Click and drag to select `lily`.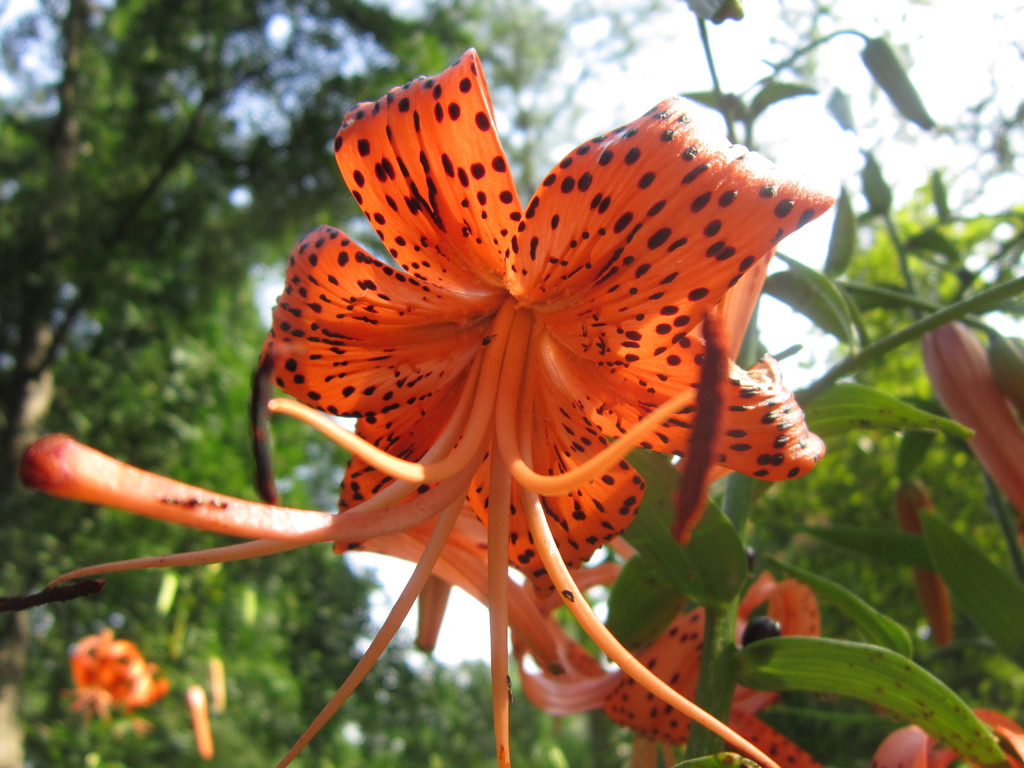
Selection: select_region(513, 538, 823, 767).
